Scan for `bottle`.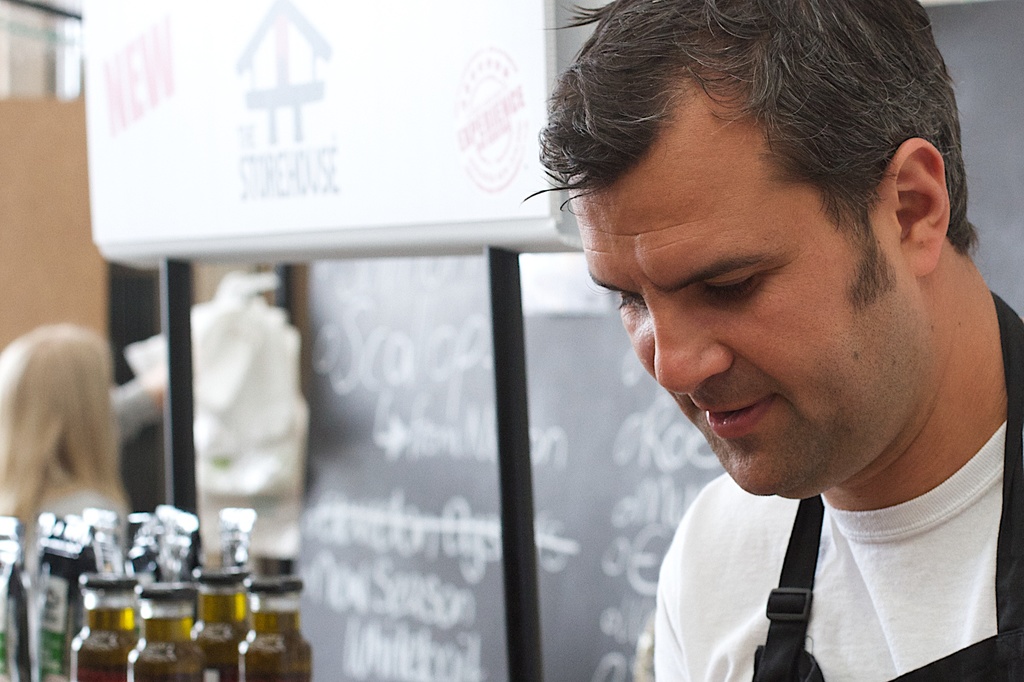
Scan result: Rect(67, 567, 138, 681).
